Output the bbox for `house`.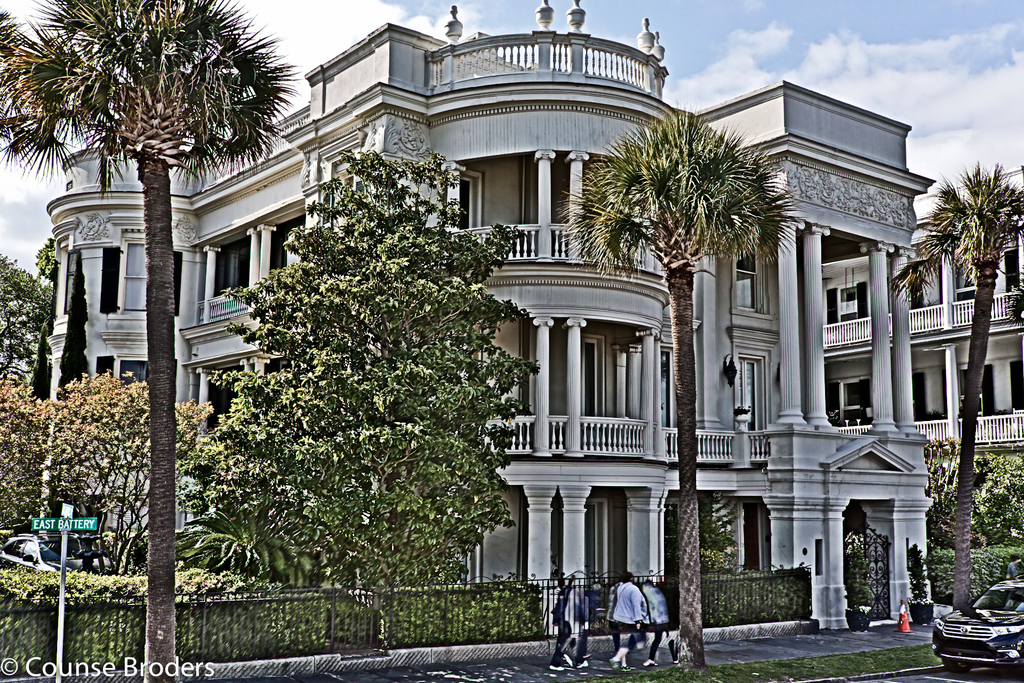
left=40, top=0, right=934, bottom=682.
